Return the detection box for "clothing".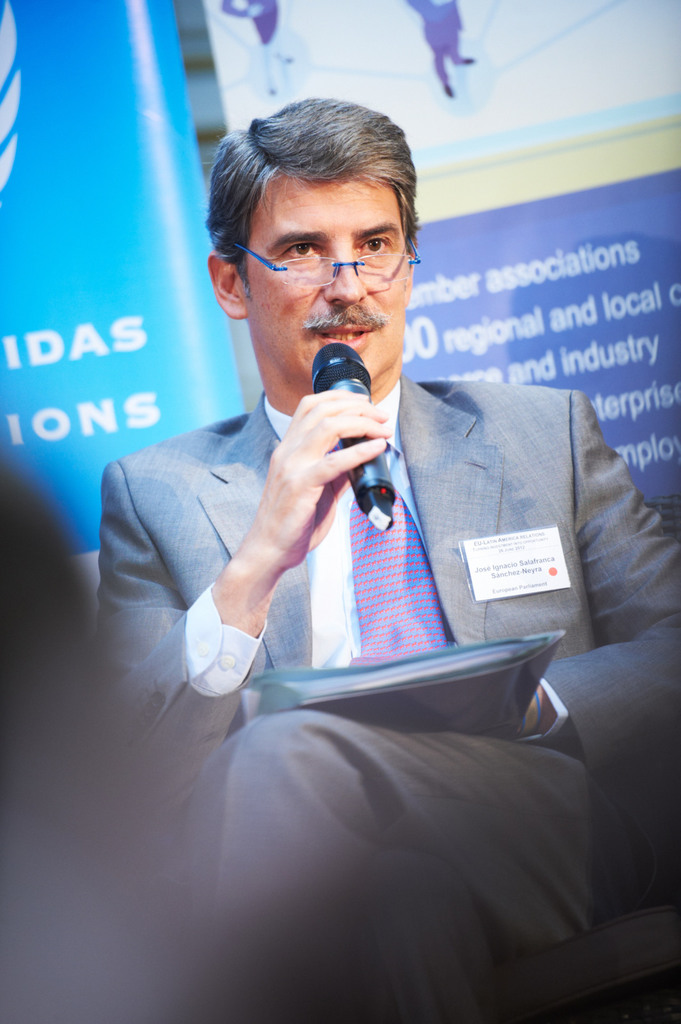
76:283:628:977.
